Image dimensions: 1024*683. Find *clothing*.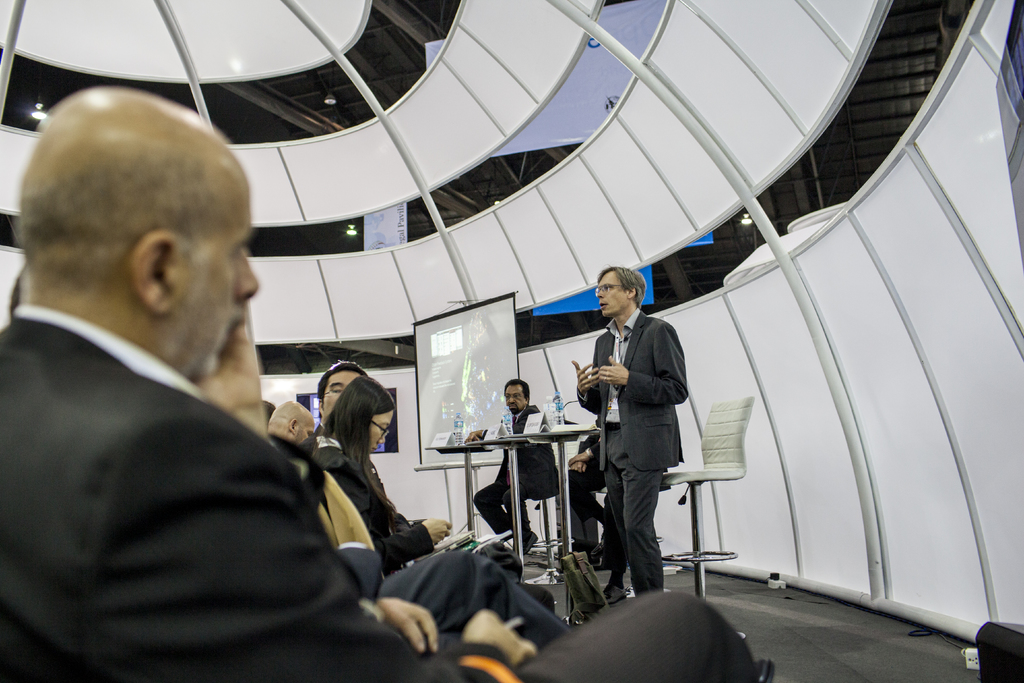
(x1=328, y1=452, x2=439, y2=573).
